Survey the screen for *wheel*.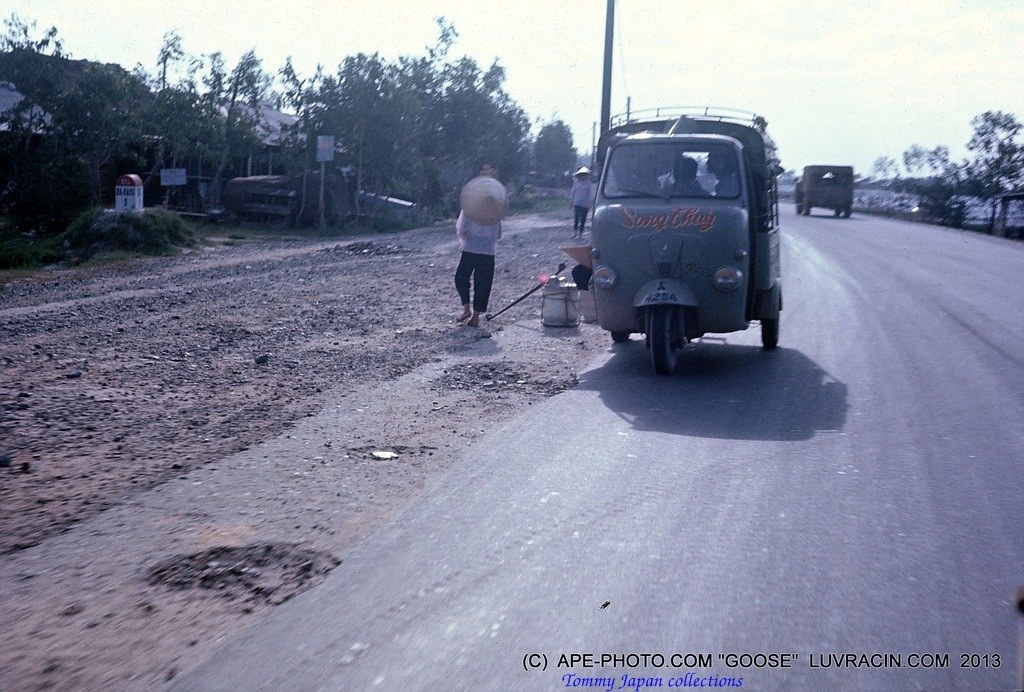
Survey found: [836, 208, 841, 216].
